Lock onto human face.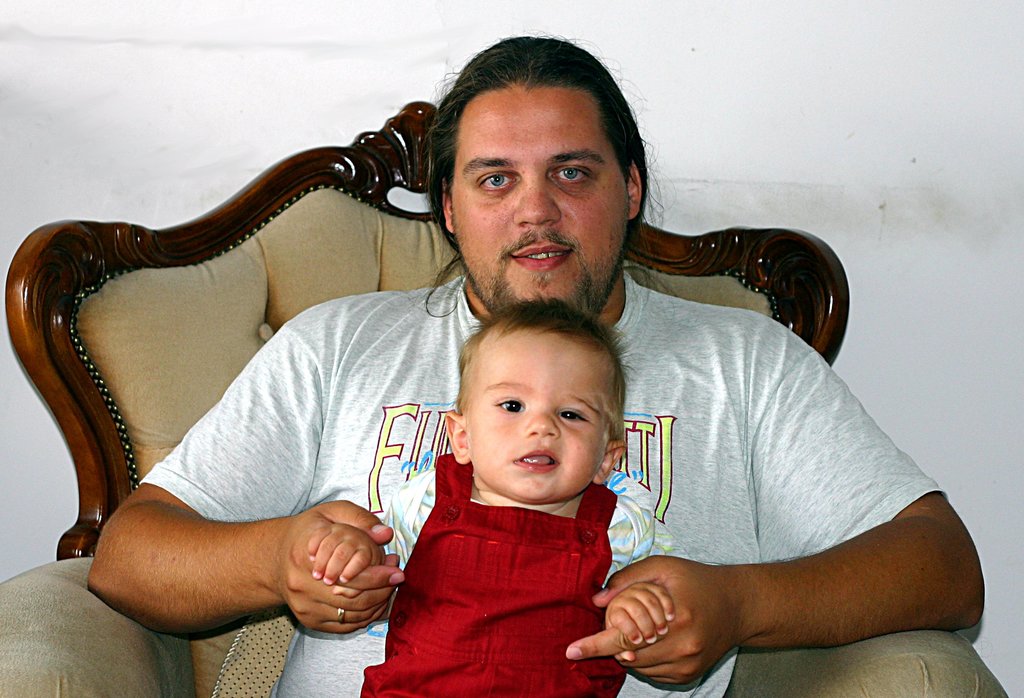
Locked: [445, 79, 630, 316].
